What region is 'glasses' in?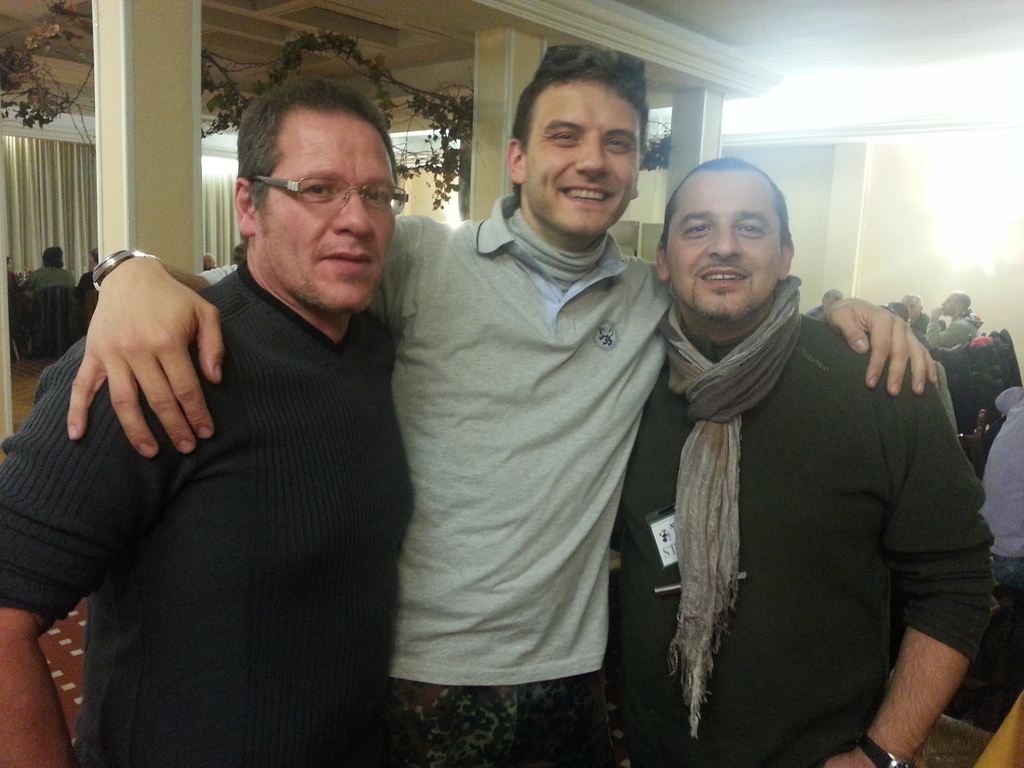
Rect(244, 164, 396, 209).
